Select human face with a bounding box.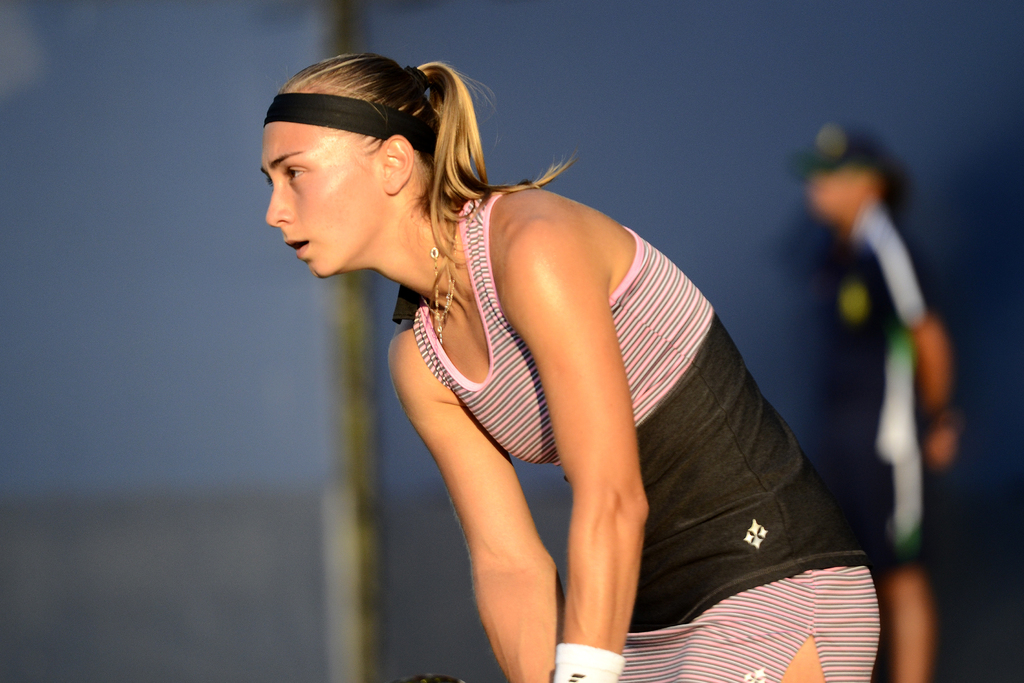
259 121 388 278.
